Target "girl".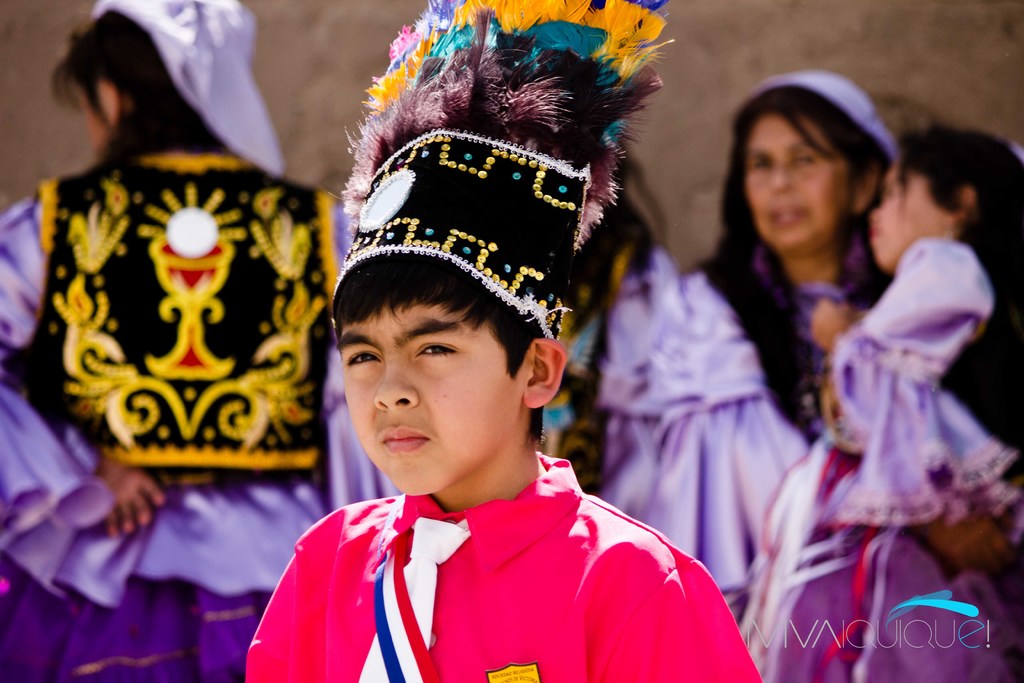
Target region: bbox=(733, 94, 1023, 682).
